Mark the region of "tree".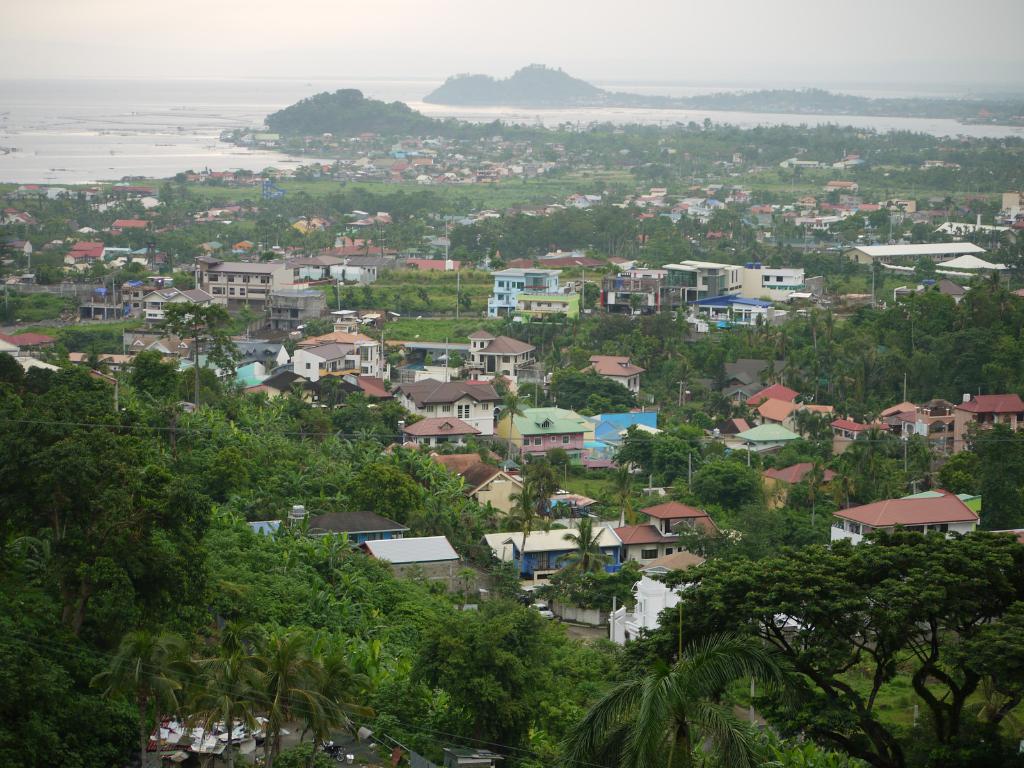
Region: pyautogui.locateOnScreen(205, 397, 372, 514).
